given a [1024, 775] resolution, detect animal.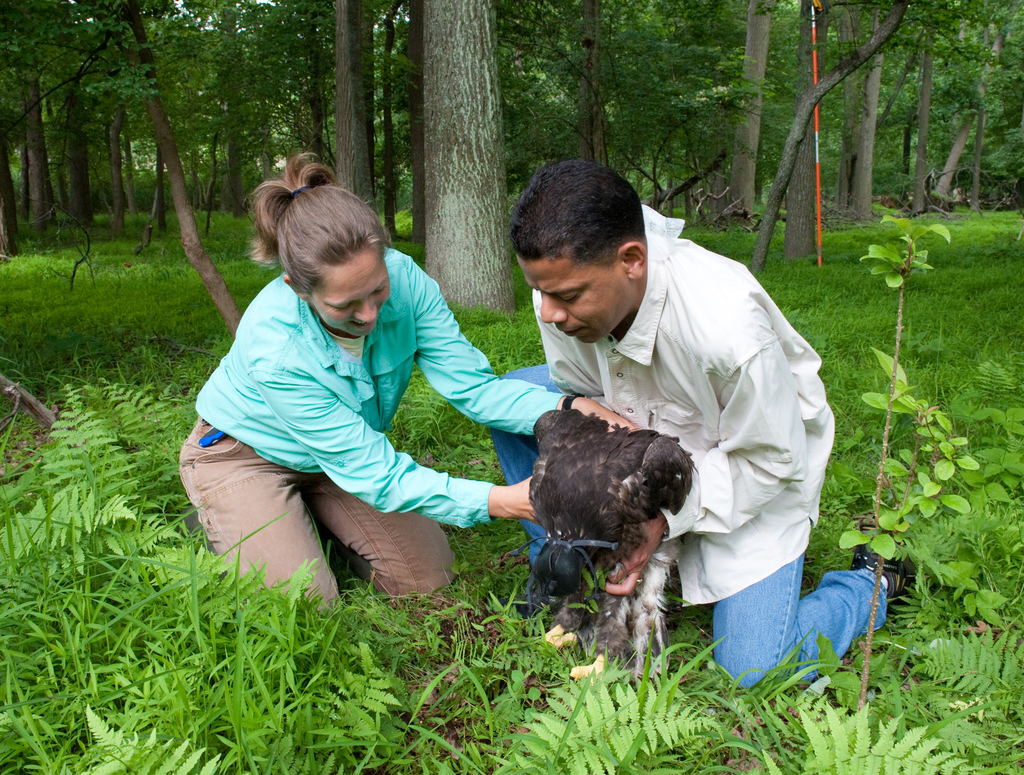
529/405/693/678.
